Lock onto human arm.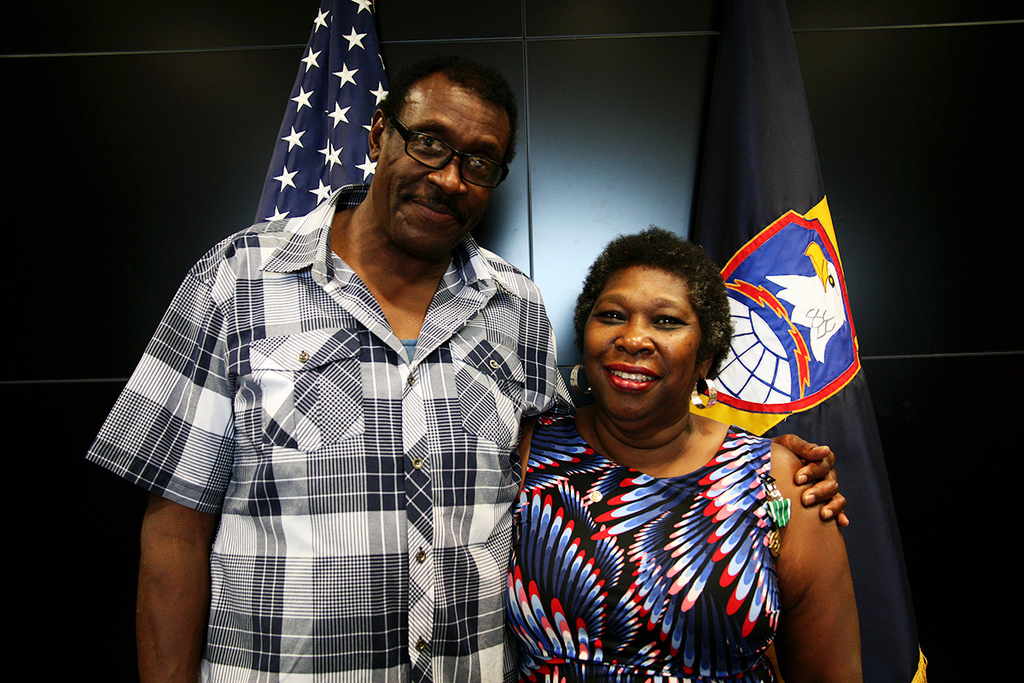
Locked: bbox(82, 236, 224, 682).
